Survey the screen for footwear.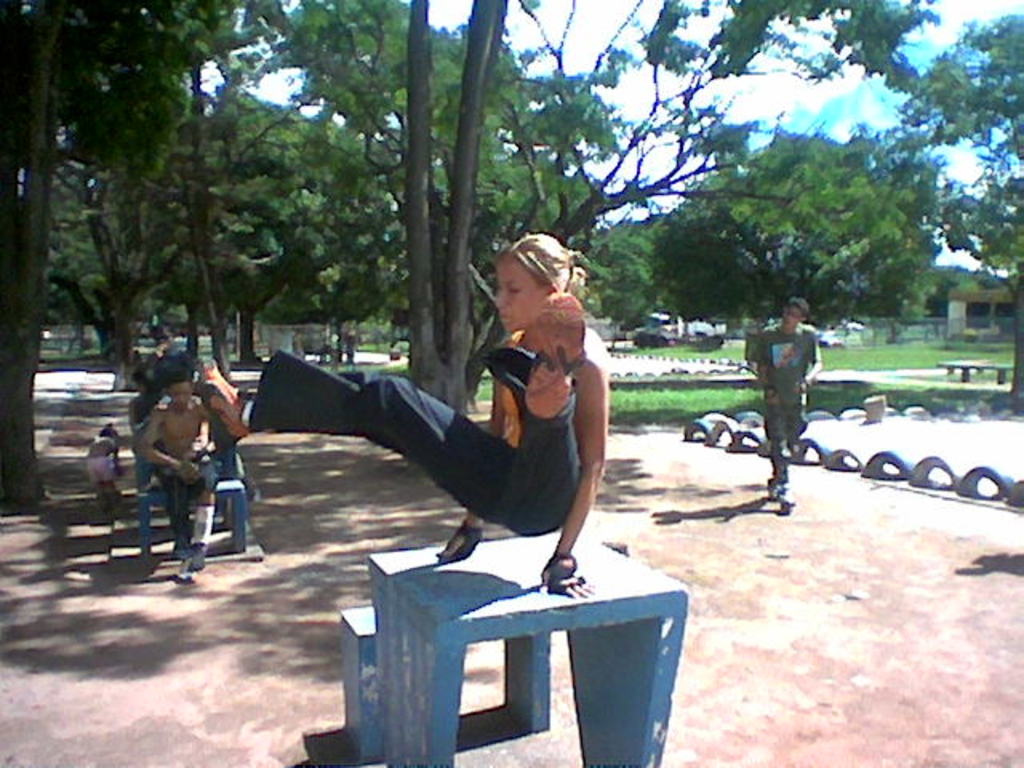
Survey found: 778 480 795 510.
